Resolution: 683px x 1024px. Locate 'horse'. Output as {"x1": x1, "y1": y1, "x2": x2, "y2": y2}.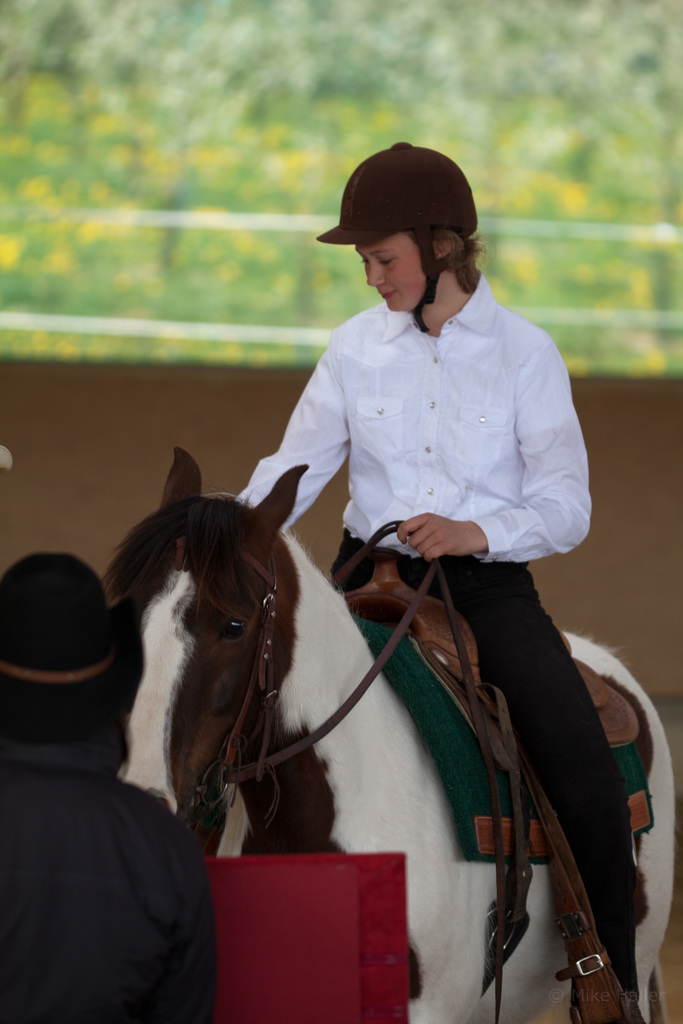
{"x1": 98, "y1": 445, "x2": 674, "y2": 1023}.
